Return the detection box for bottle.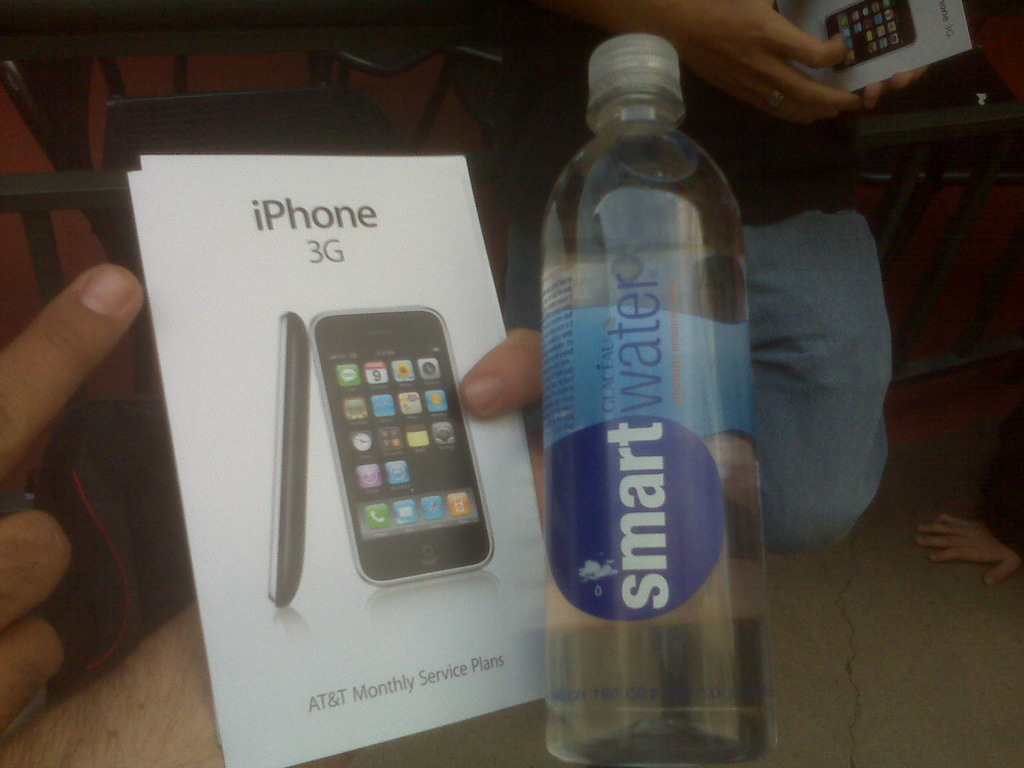
select_region(516, 47, 771, 670).
